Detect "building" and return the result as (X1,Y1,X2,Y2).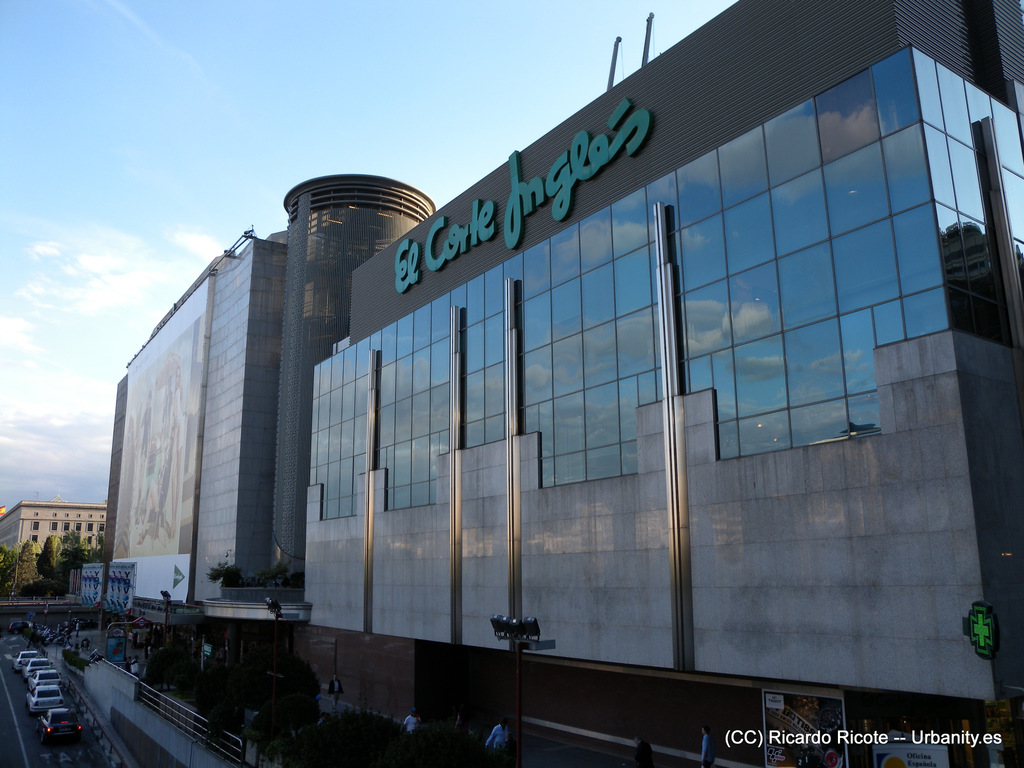
(104,0,1023,767).
